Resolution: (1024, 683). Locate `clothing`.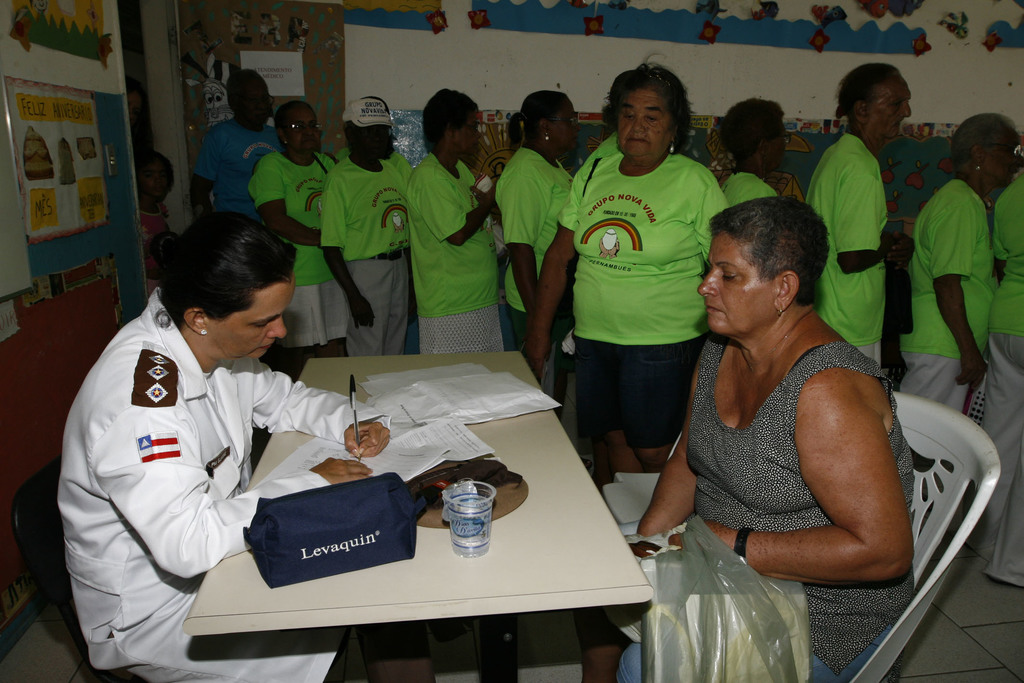
BBox(195, 113, 276, 220).
